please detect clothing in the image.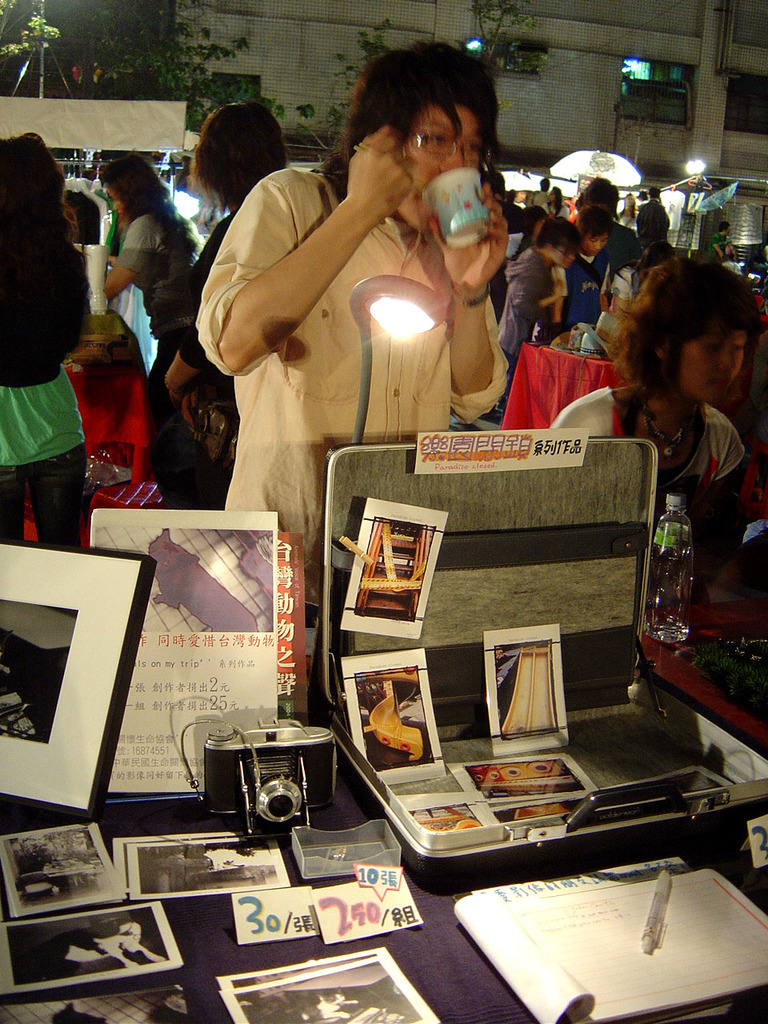
(562, 230, 615, 324).
